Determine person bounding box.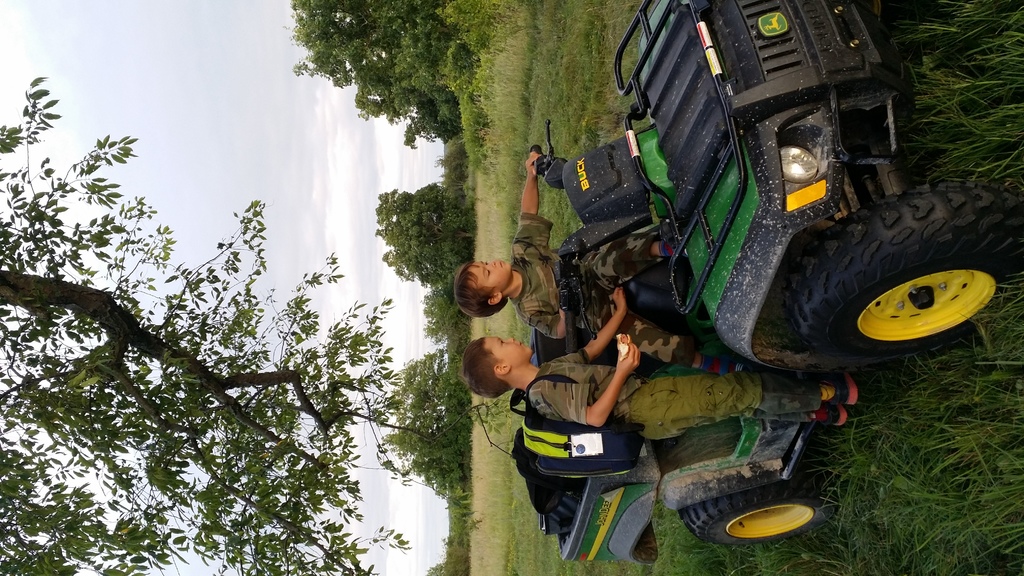
Determined: (446, 141, 726, 376).
